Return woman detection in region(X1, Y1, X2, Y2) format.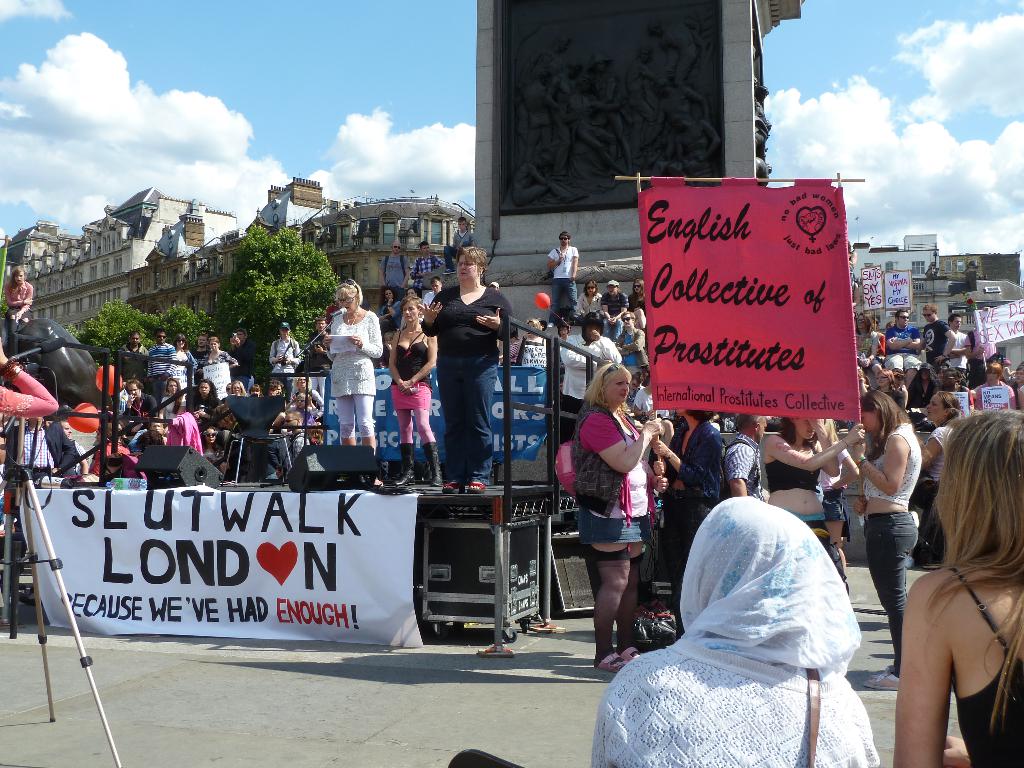
region(570, 358, 665, 668).
